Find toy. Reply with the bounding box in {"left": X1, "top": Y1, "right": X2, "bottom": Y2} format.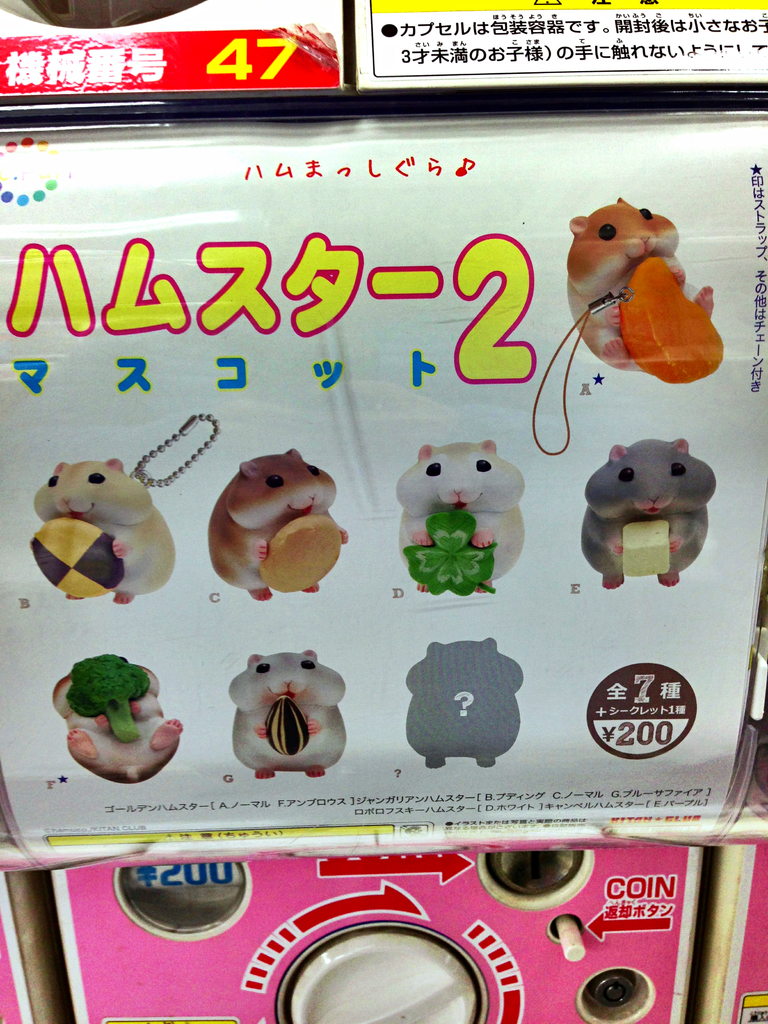
{"left": 65, "top": 653, "right": 138, "bottom": 746}.
